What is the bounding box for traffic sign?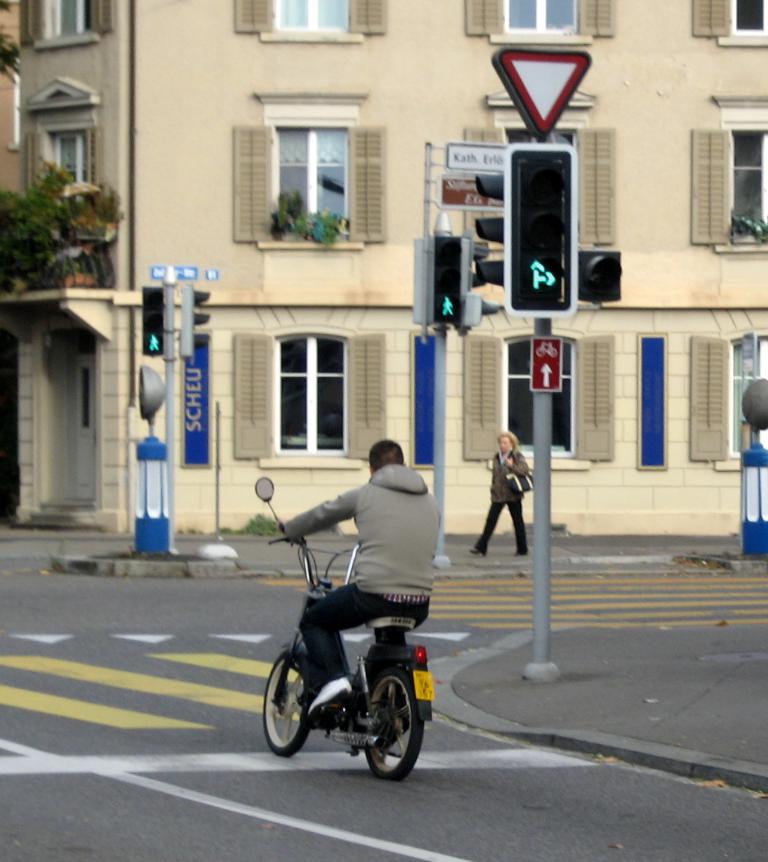
pyautogui.locateOnScreen(529, 338, 564, 388).
